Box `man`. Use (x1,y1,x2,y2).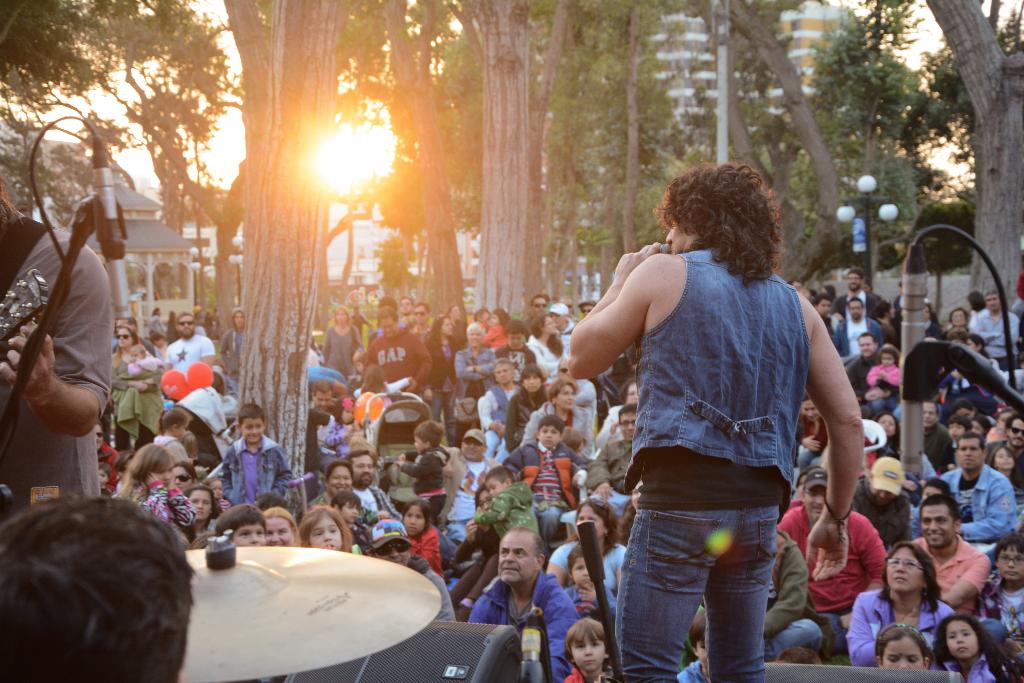
(0,176,115,519).
